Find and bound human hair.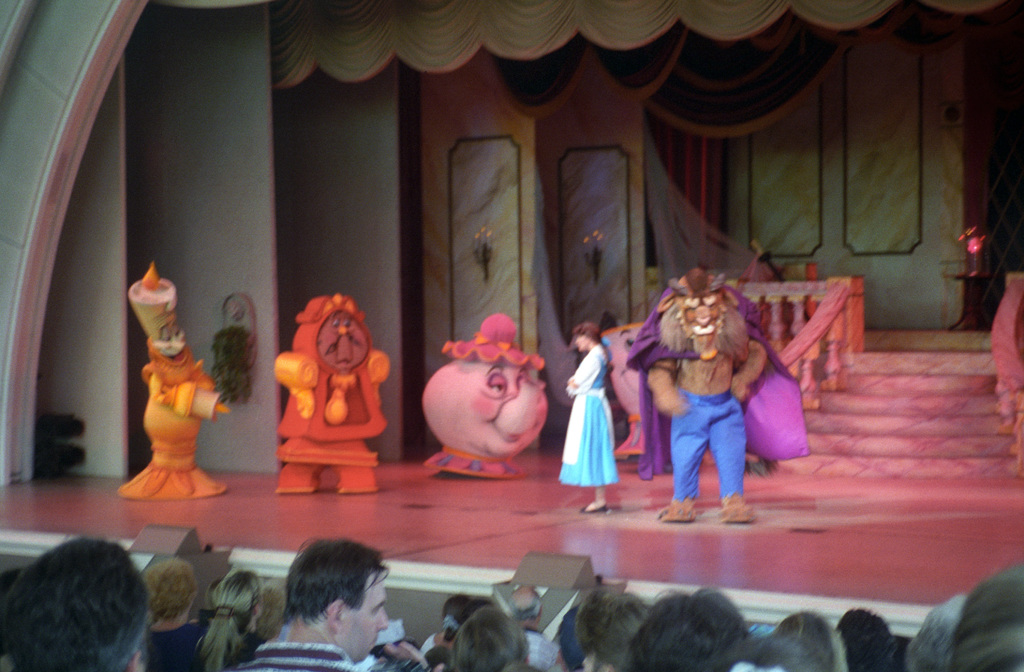
Bound: [141,557,198,617].
